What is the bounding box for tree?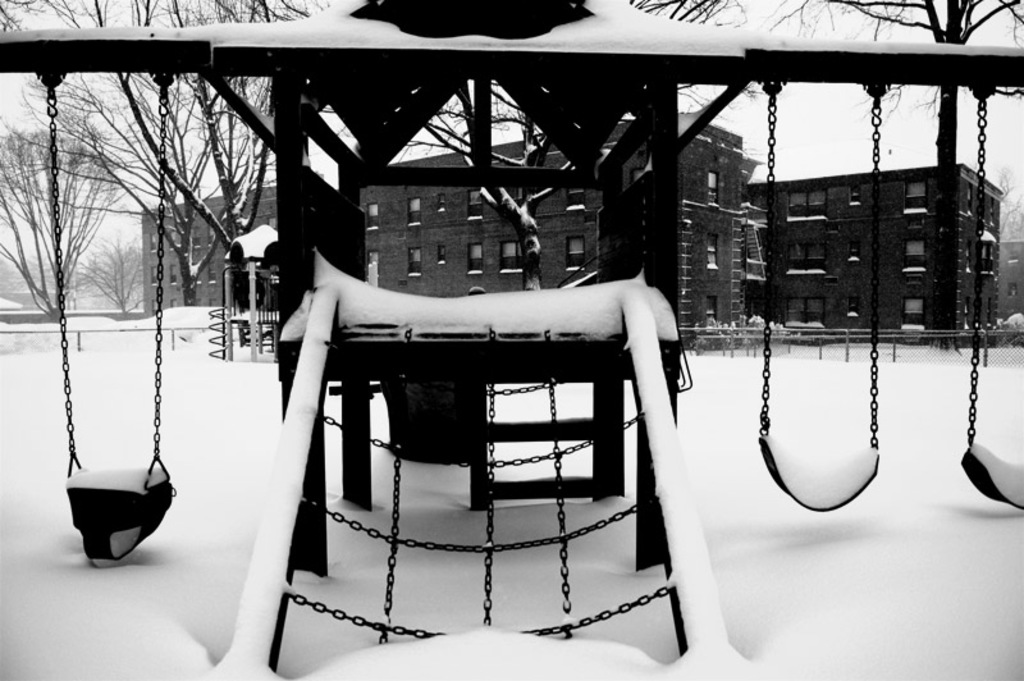
bbox=(0, 0, 302, 298).
